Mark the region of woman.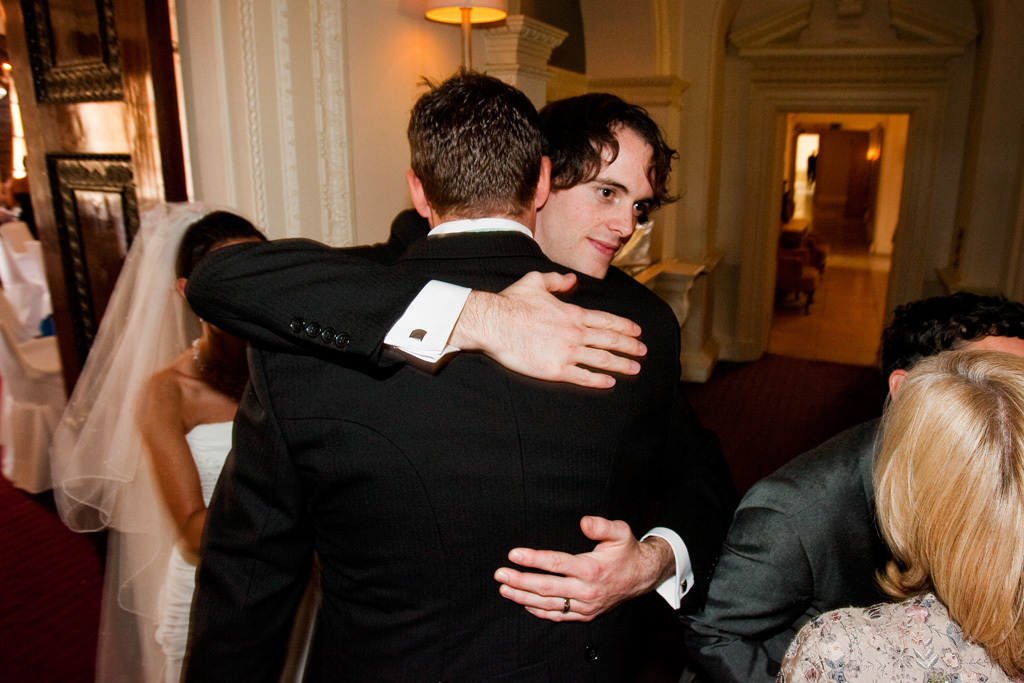
Region: crop(113, 207, 285, 682).
